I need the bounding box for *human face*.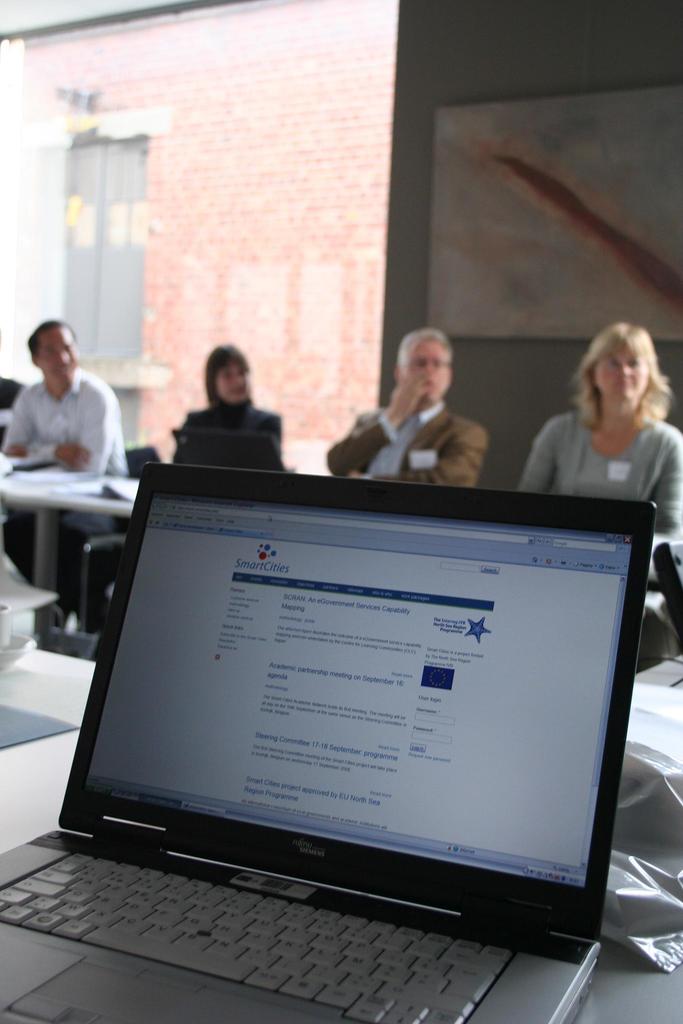
Here it is: [x1=406, y1=337, x2=455, y2=399].
